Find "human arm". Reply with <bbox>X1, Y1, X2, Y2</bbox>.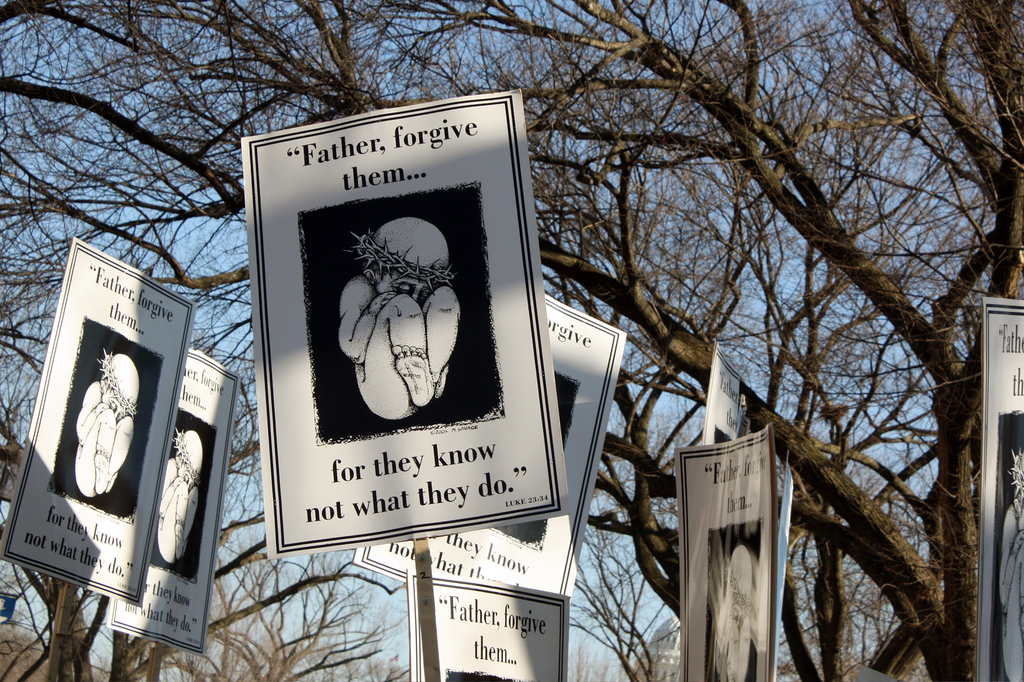
<bbox>339, 277, 396, 364</bbox>.
